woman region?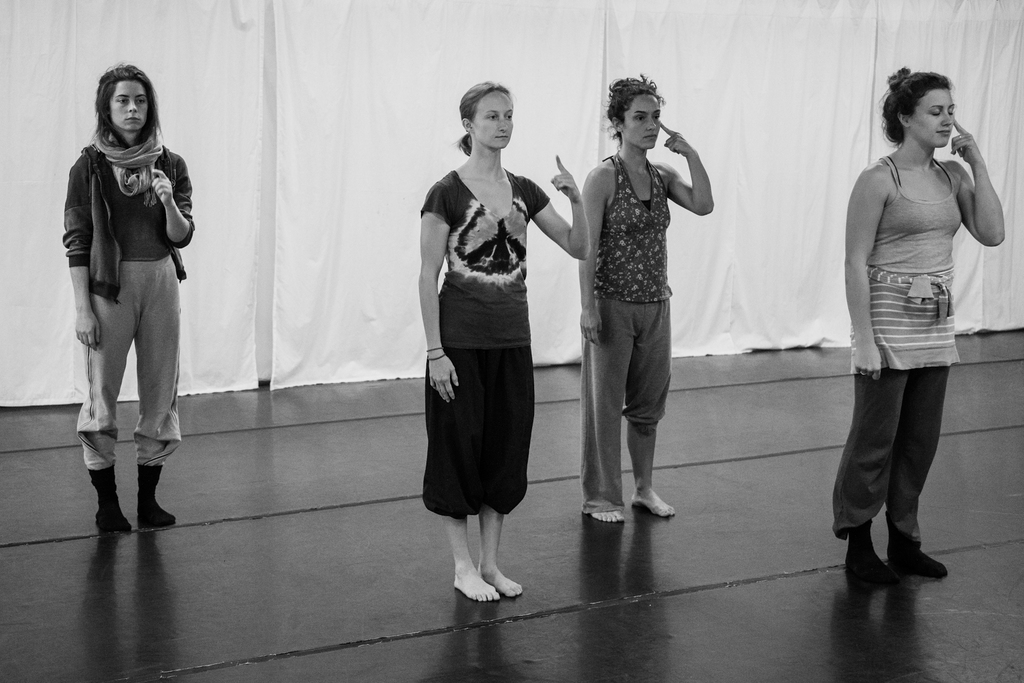
568:67:714:529
